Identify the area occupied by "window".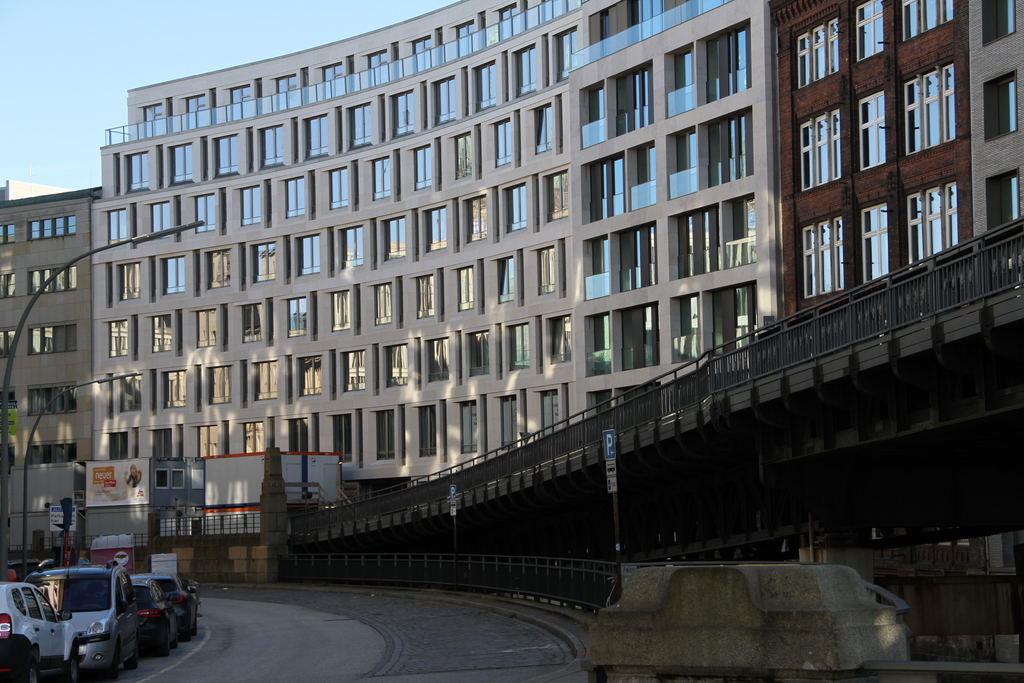
Area: (900,61,957,160).
